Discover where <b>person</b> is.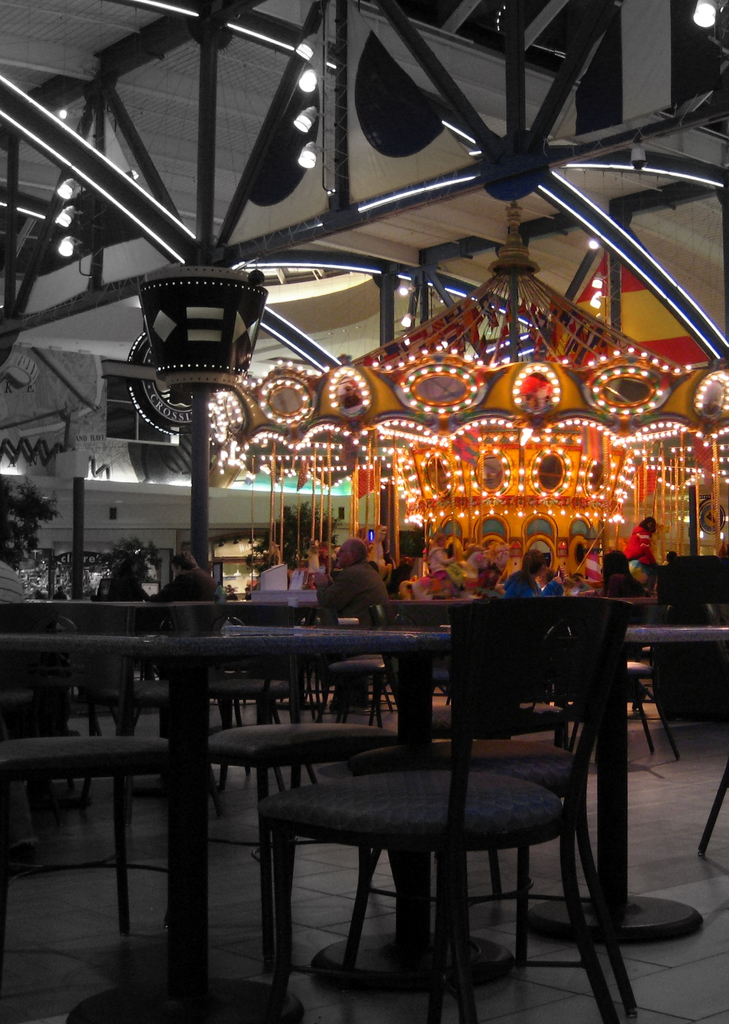
Discovered at x1=49 y1=580 x2=70 y2=605.
